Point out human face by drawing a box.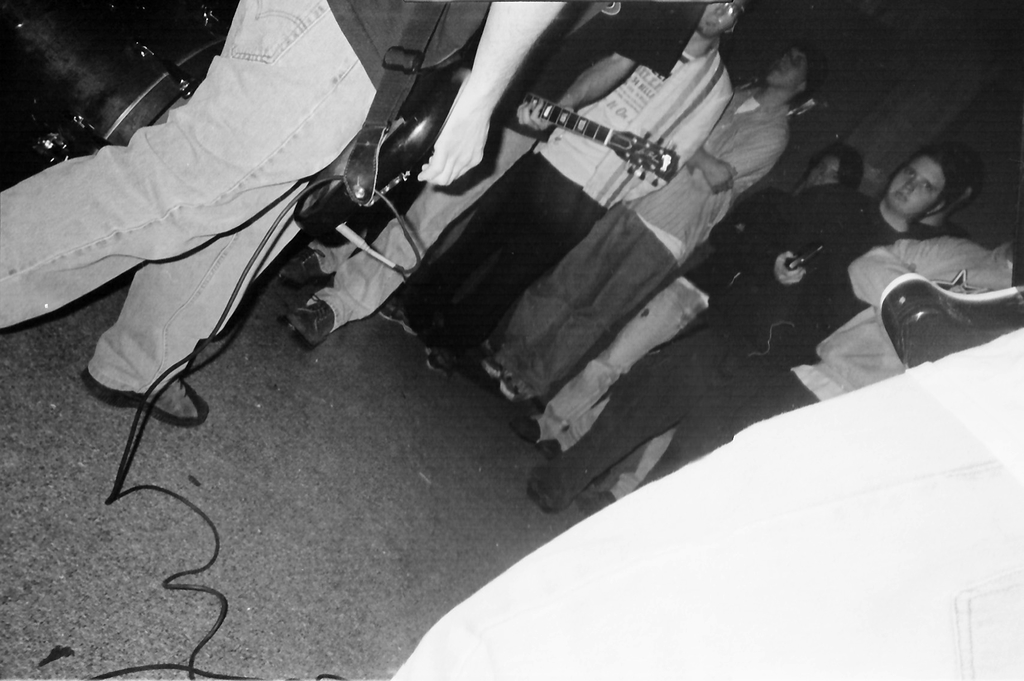
left=706, top=0, right=741, bottom=36.
